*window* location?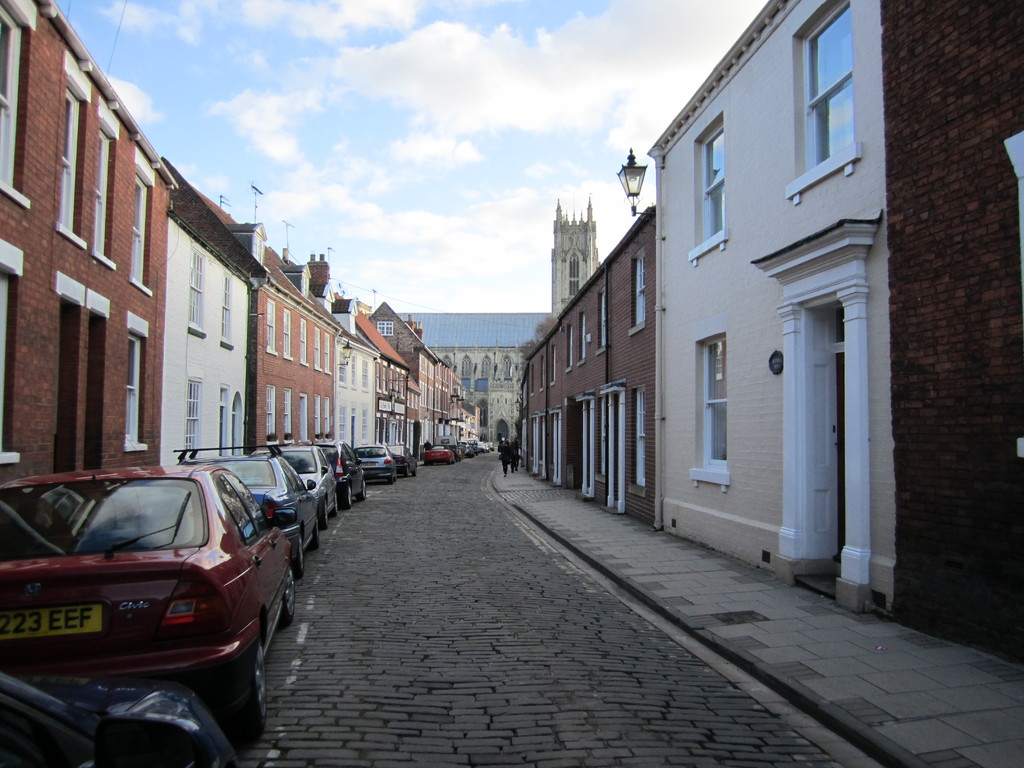
pyautogui.locateOnScreen(548, 341, 556, 388)
